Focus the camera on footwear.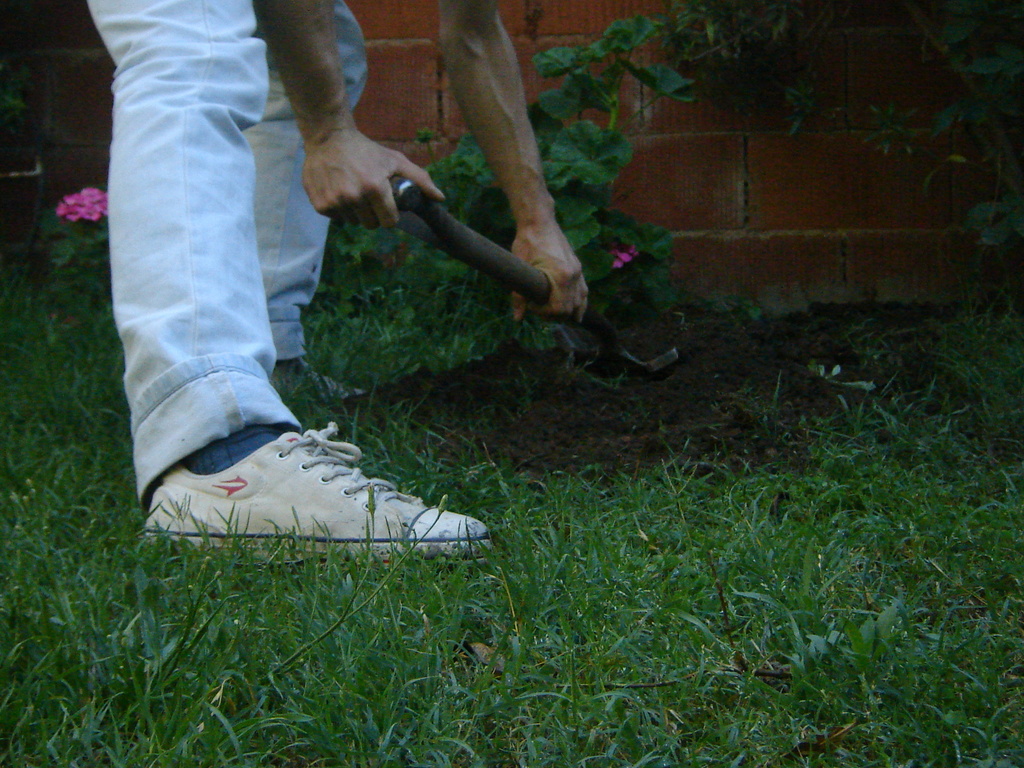
Focus region: [x1=278, y1=356, x2=381, y2=413].
